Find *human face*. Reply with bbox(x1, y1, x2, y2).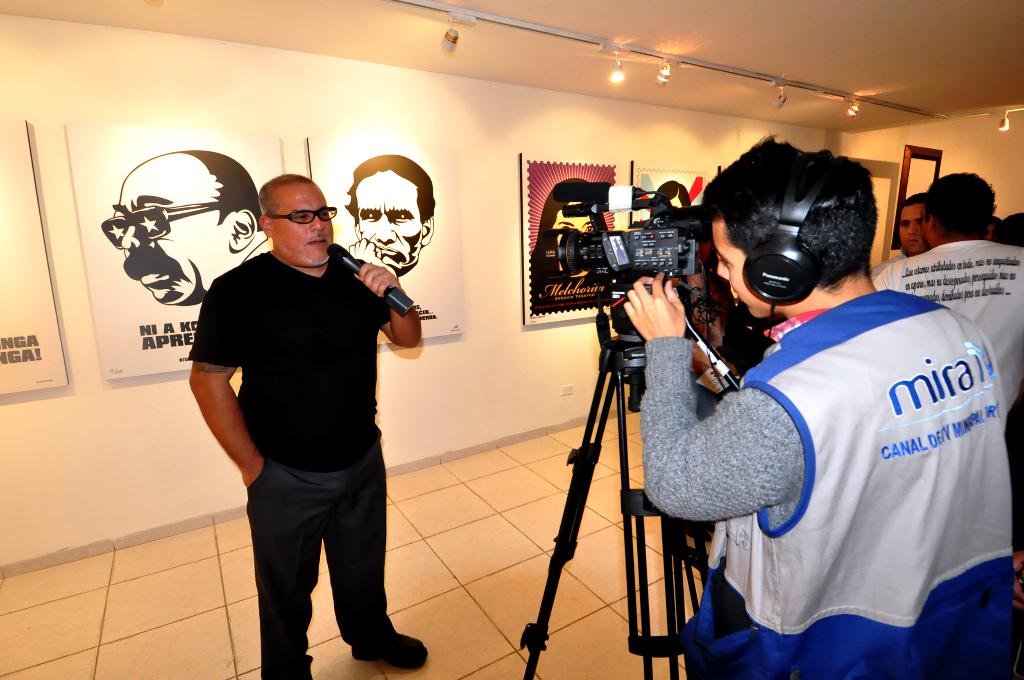
bbox(900, 201, 928, 252).
